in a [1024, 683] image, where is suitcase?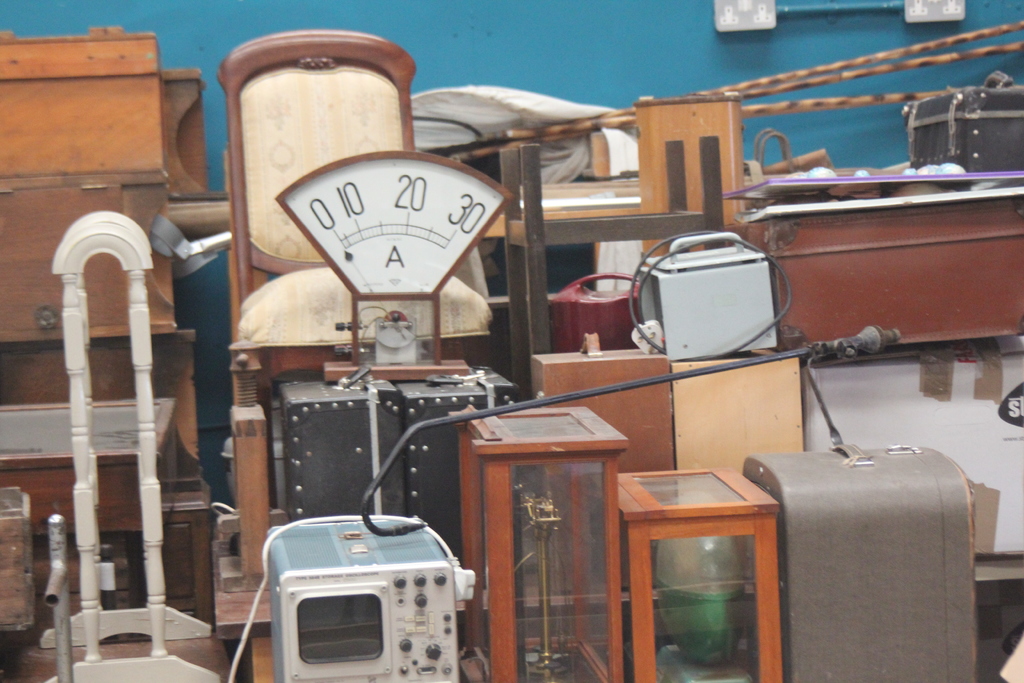
BBox(742, 443, 983, 682).
